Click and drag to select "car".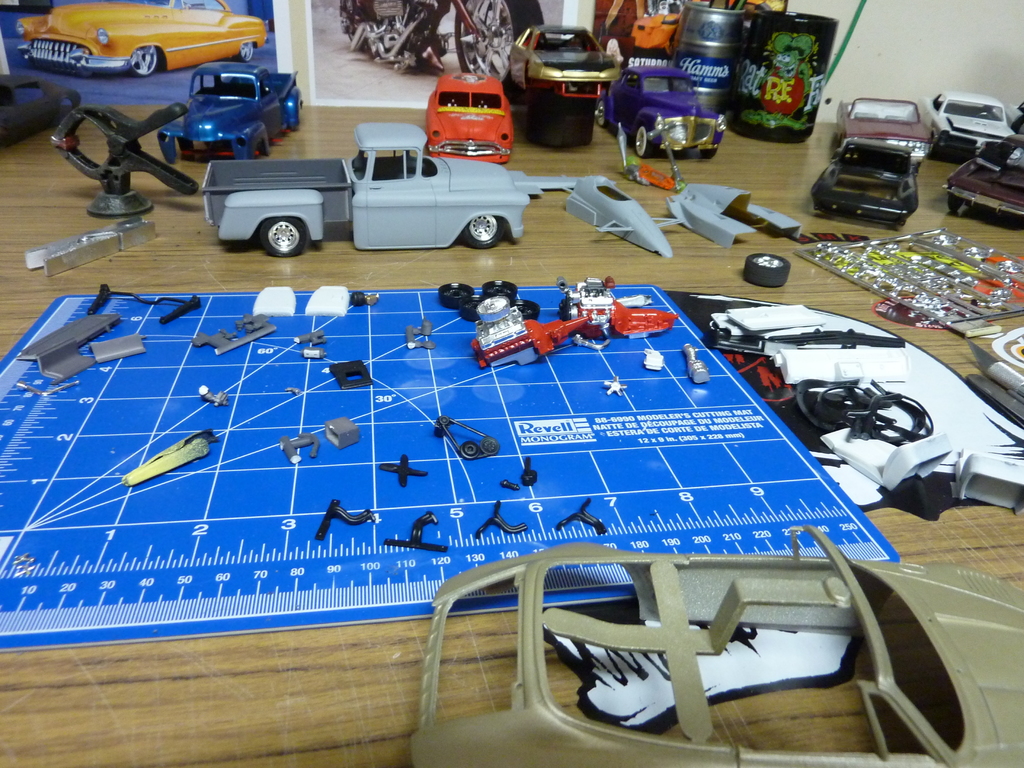
Selection: box=[500, 26, 627, 134].
